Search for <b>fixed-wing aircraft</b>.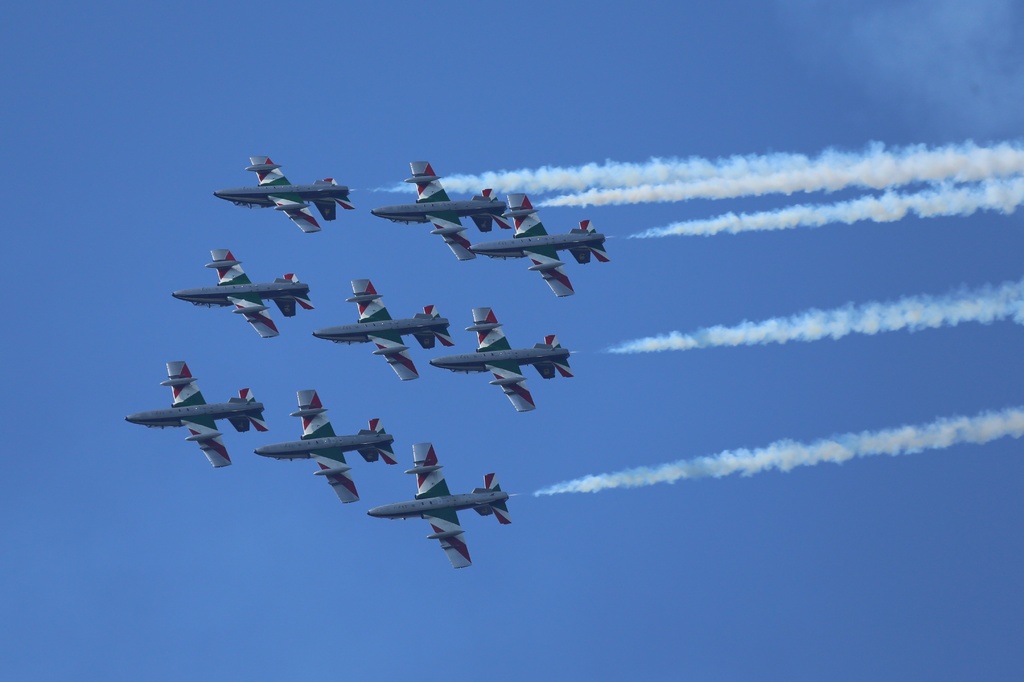
Found at (x1=252, y1=390, x2=399, y2=504).
